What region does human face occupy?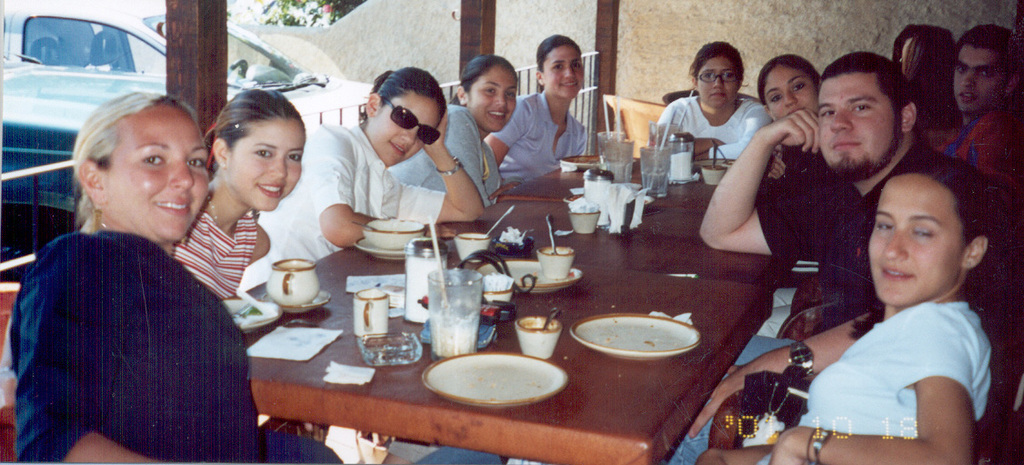
(x1=955, y1=50, x2=1005, y2=116).
